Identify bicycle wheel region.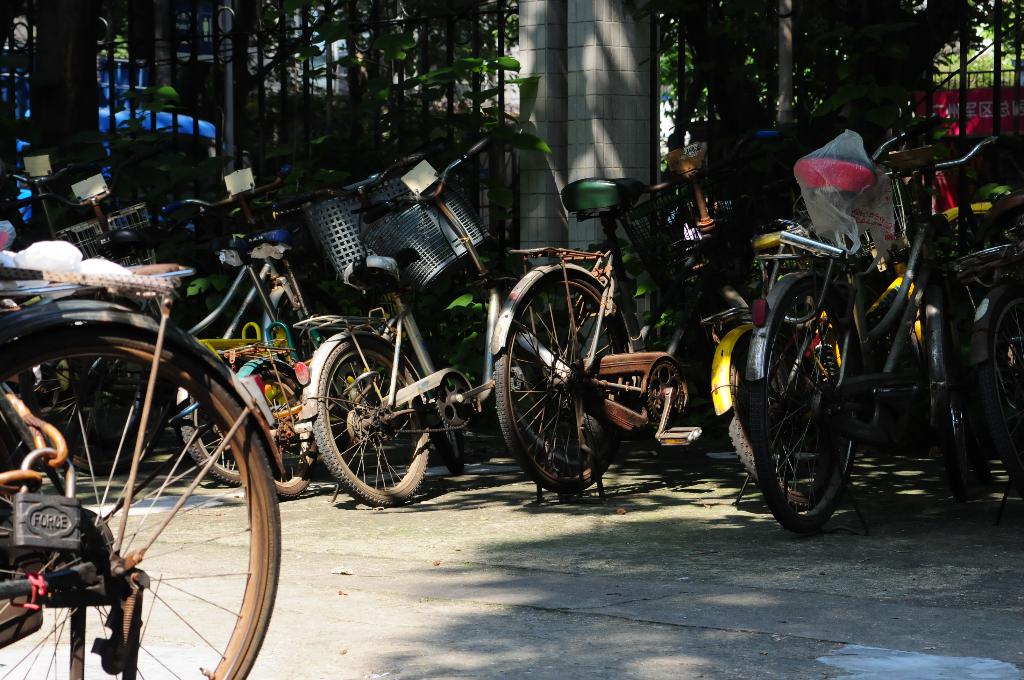
Region: bbox=[509, 321, 588, 466].
